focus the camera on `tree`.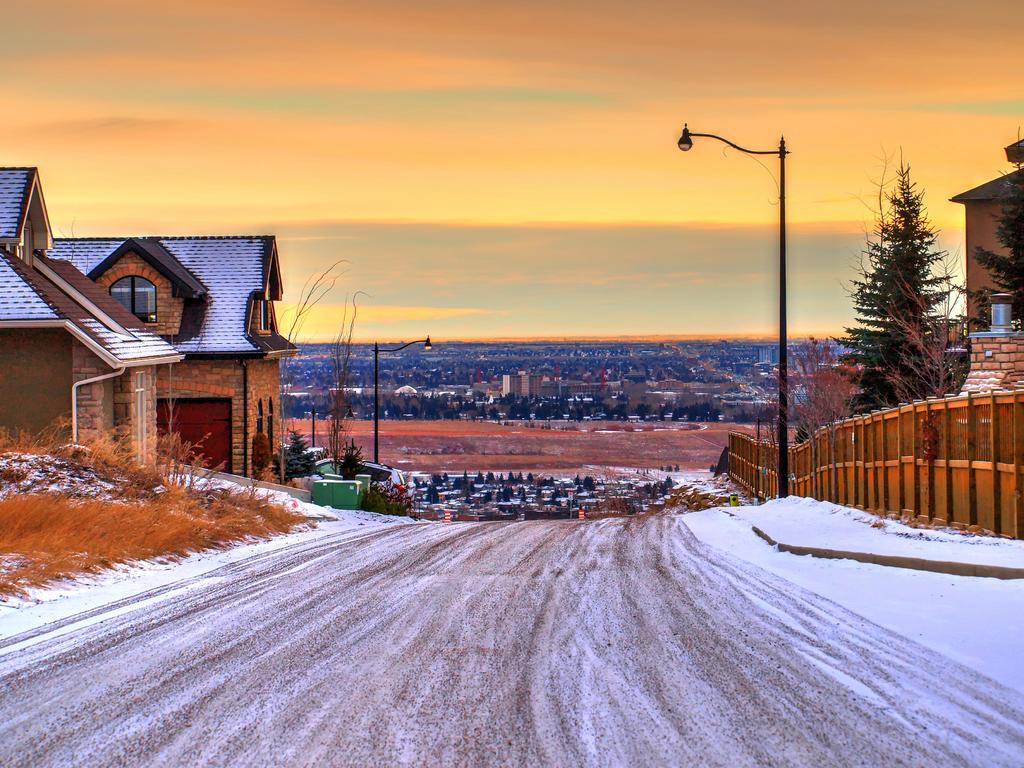
Focus region: 771:336:863:454.
